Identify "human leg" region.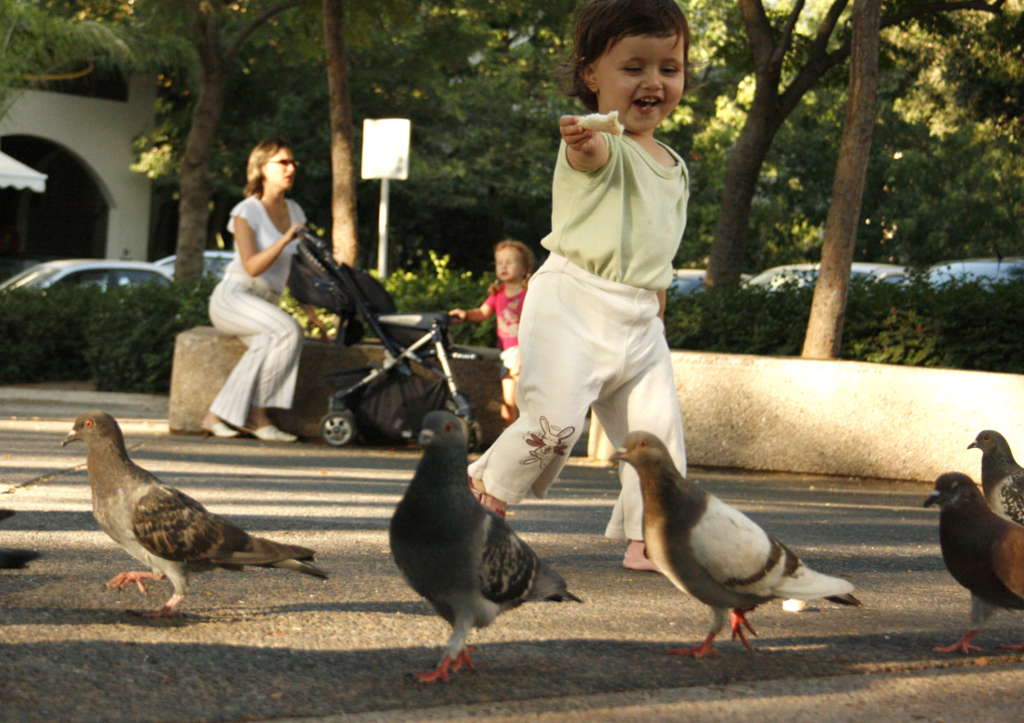
Region: (left=603, top=291, right=689, bottom=574).
